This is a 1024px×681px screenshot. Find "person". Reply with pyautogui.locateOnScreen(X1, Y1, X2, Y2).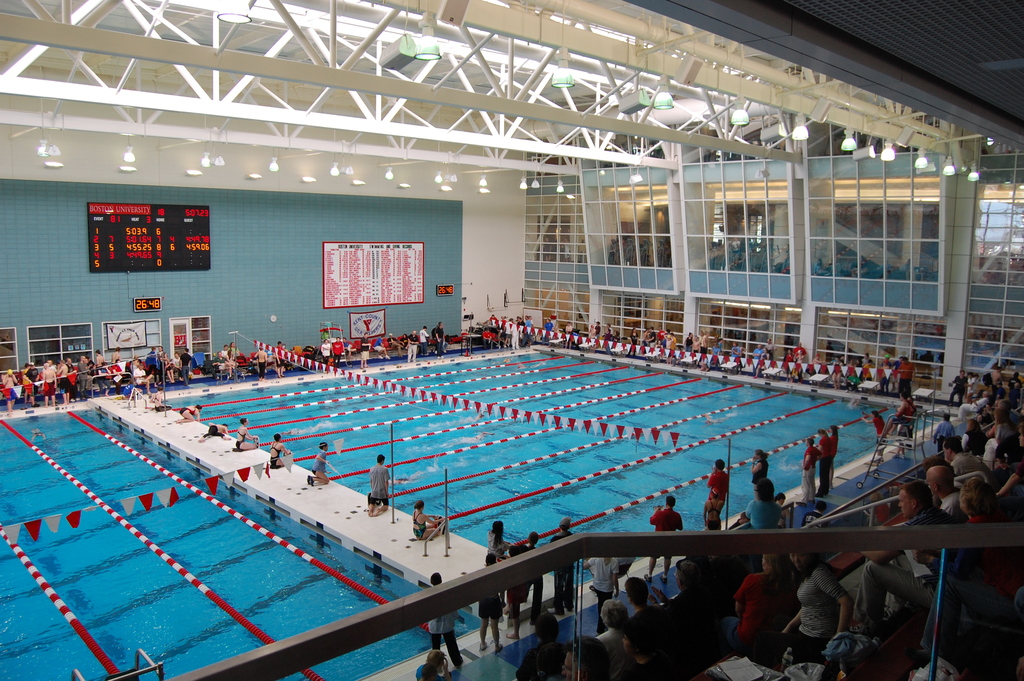
pyautogui.locateOnScreen(563, 320, 572, 336).
